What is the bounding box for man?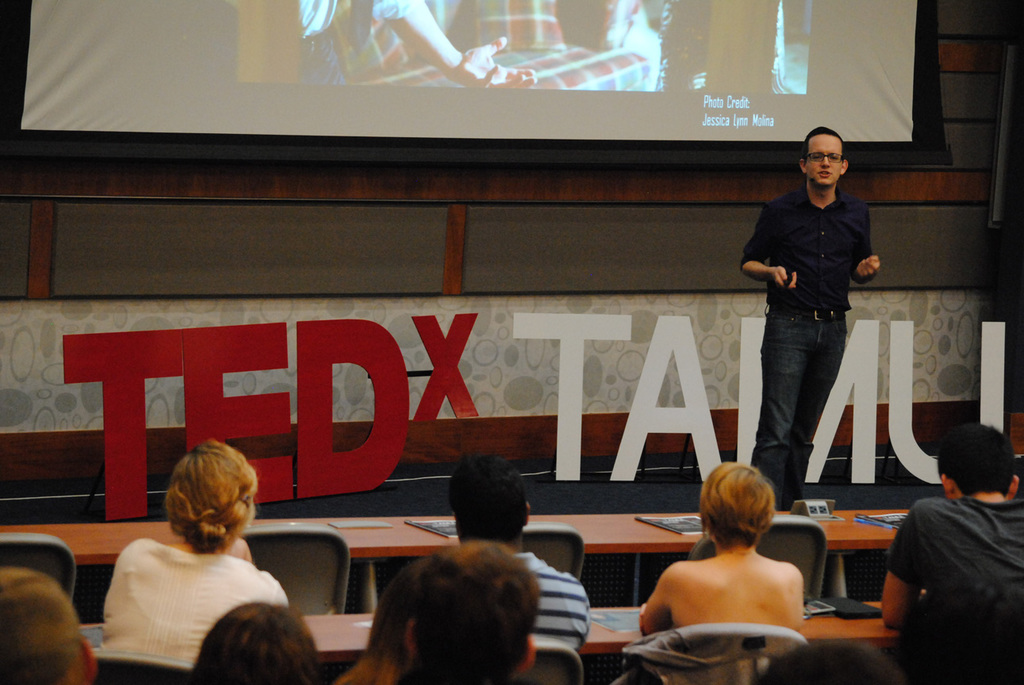
BBox(396, 561, 541, 682).
